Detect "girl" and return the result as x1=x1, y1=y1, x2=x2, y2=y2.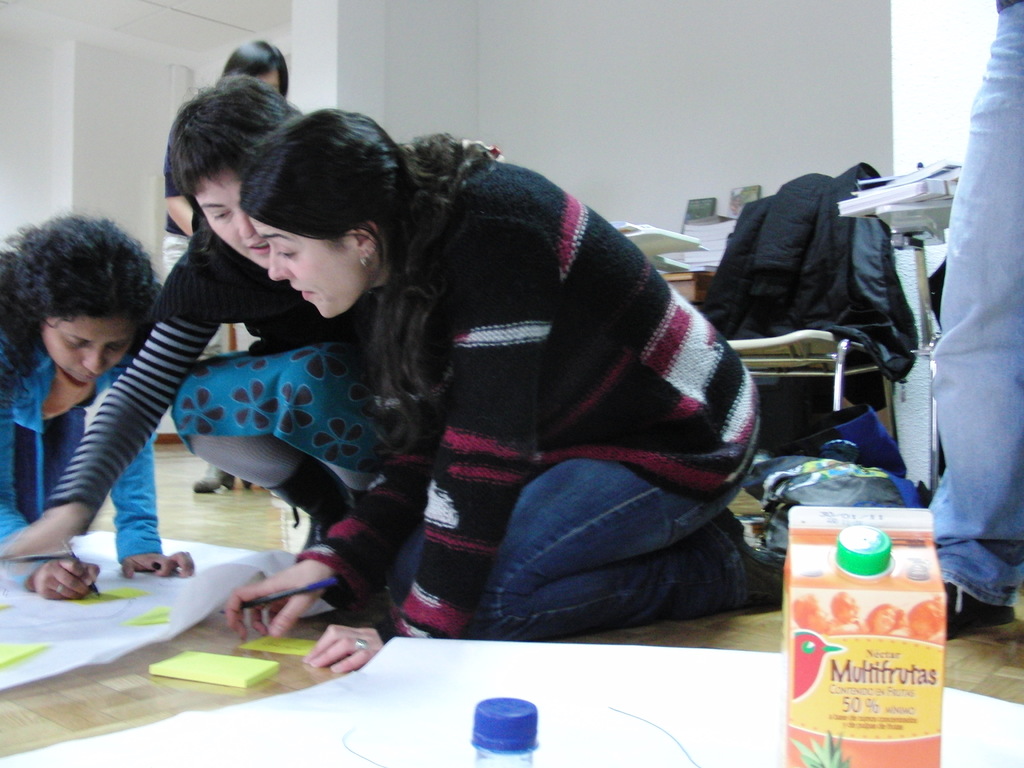
x1=240, y1=108, x2=785, y2=641.
